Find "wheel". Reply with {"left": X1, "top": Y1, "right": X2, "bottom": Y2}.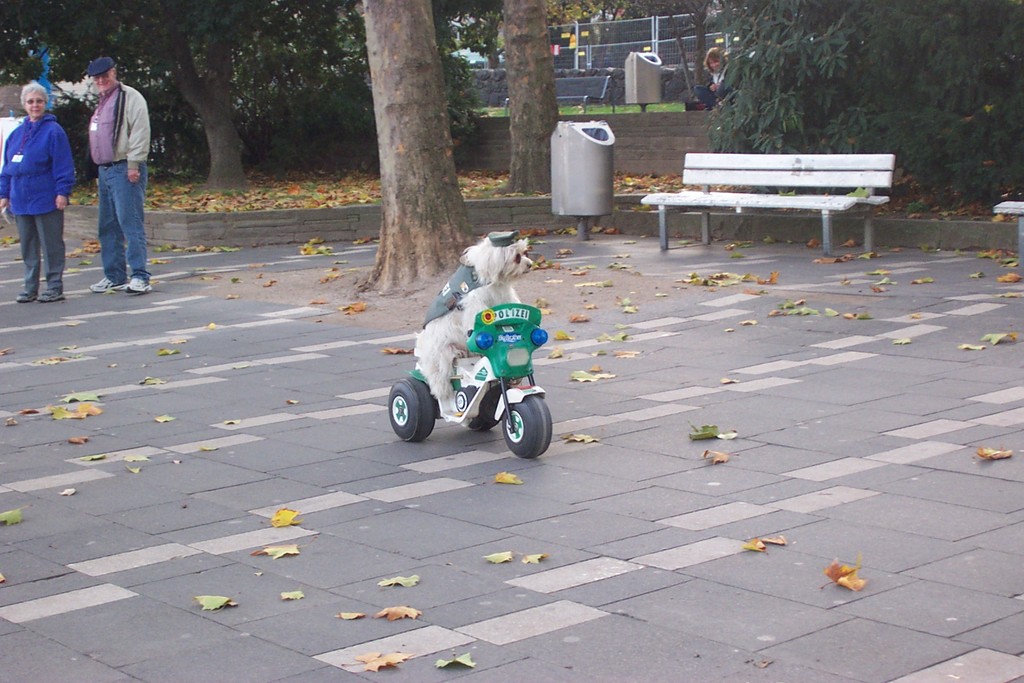
{"left": 497, "top": 394, "right": 556, "bottom": 458}.
